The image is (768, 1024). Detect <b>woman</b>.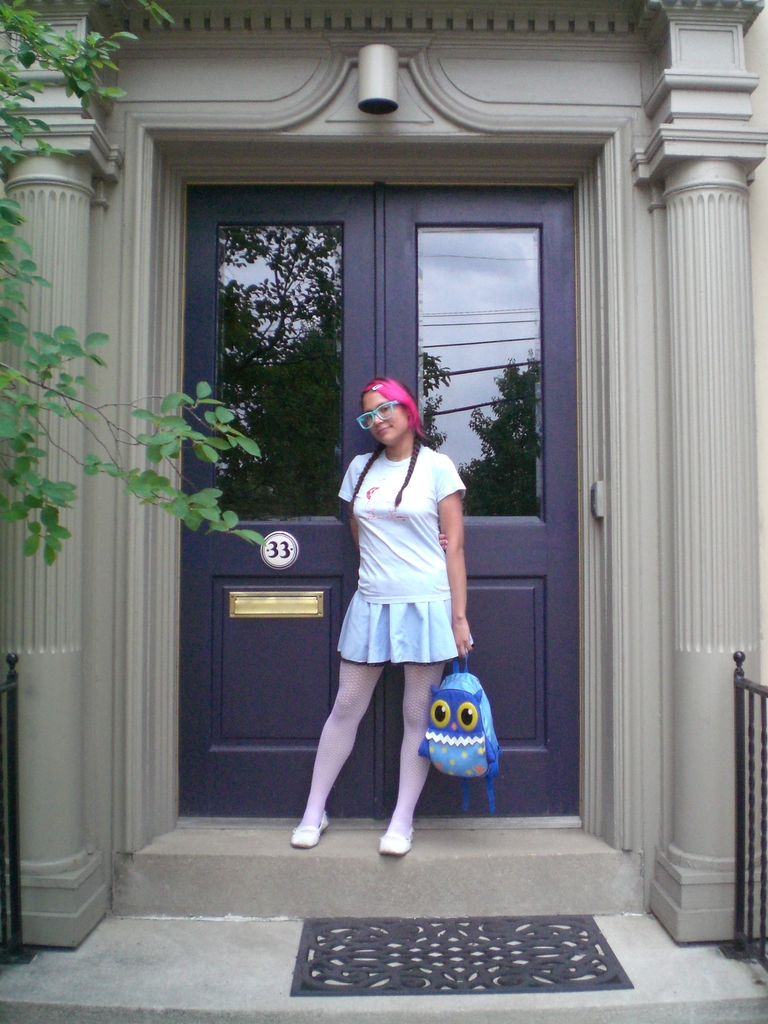
Detection: 308/357/492/824.
